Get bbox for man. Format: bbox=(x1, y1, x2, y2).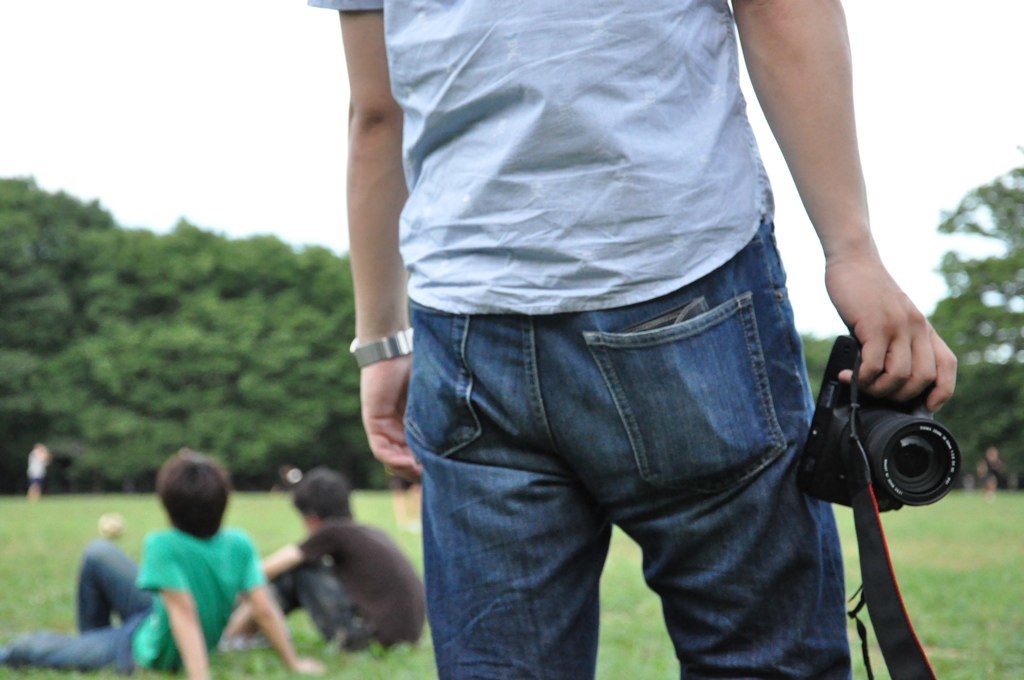
bbox=(258, 0, 989, 666).
